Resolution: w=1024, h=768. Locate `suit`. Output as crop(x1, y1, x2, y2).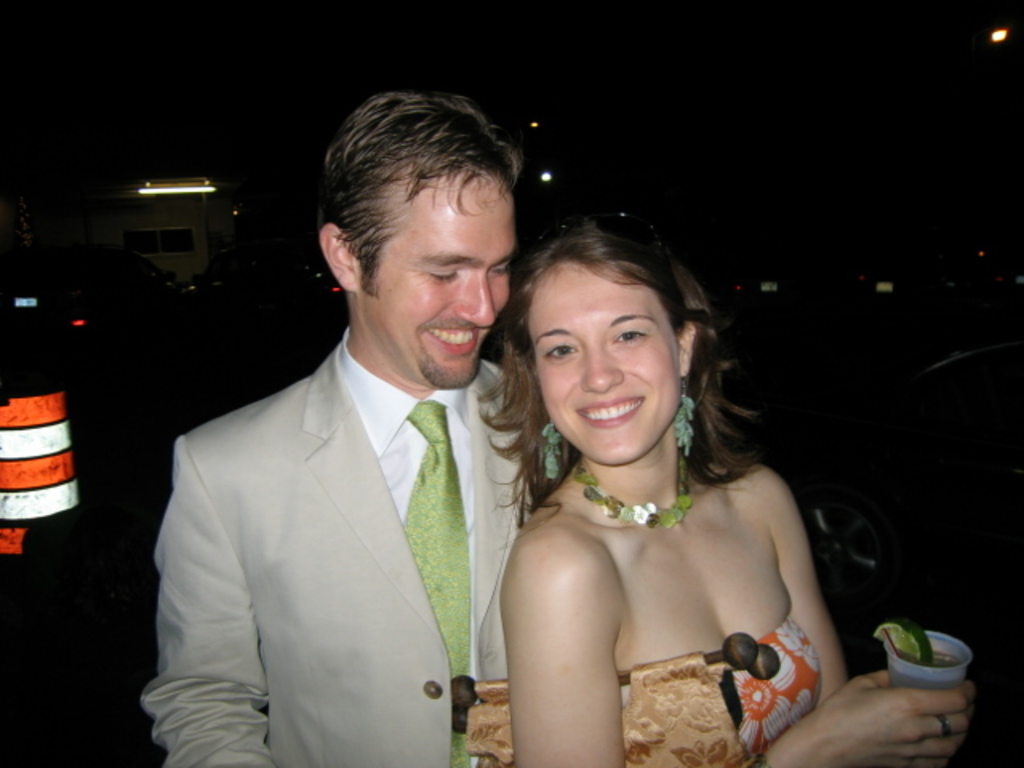
crop(157, 251, 554, 757).
